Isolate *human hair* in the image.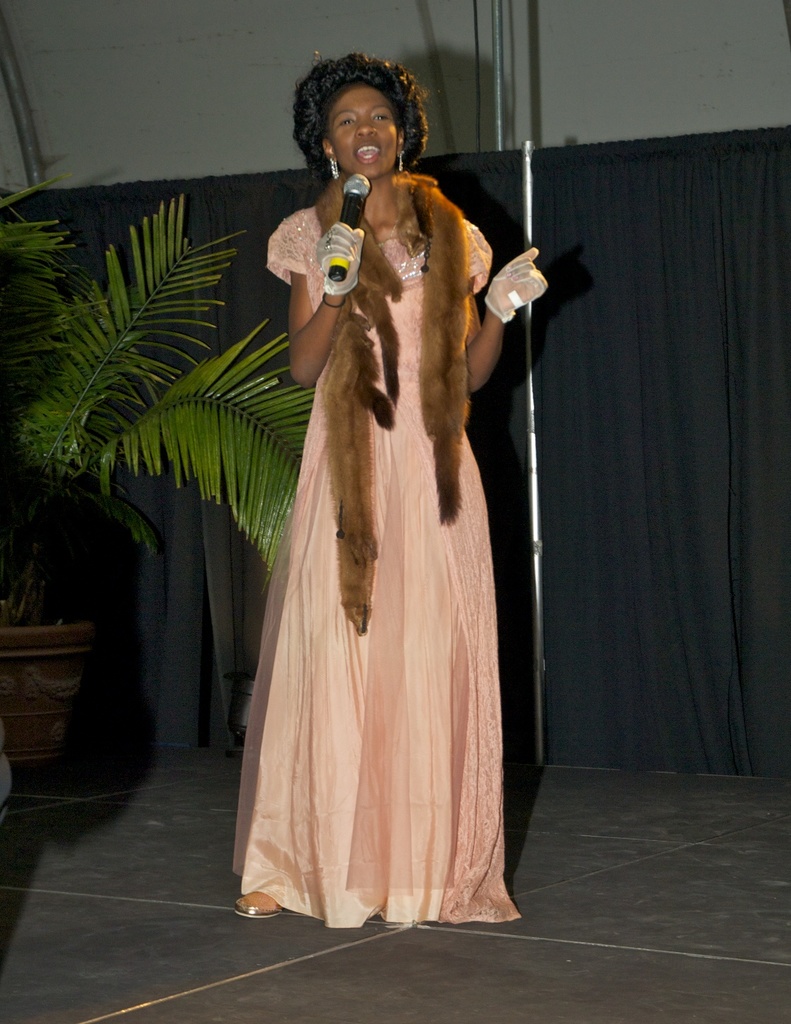
Isolated region: box(292, 44, 428, 180).
